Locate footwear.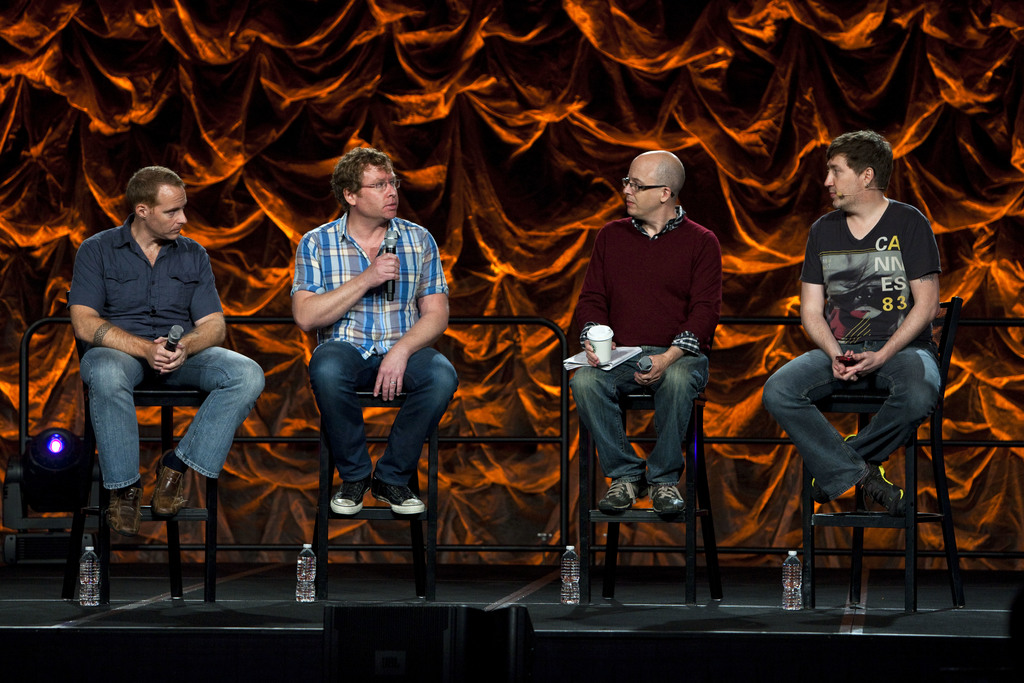
Bounding box: crop(371, 475, 423, 513).
